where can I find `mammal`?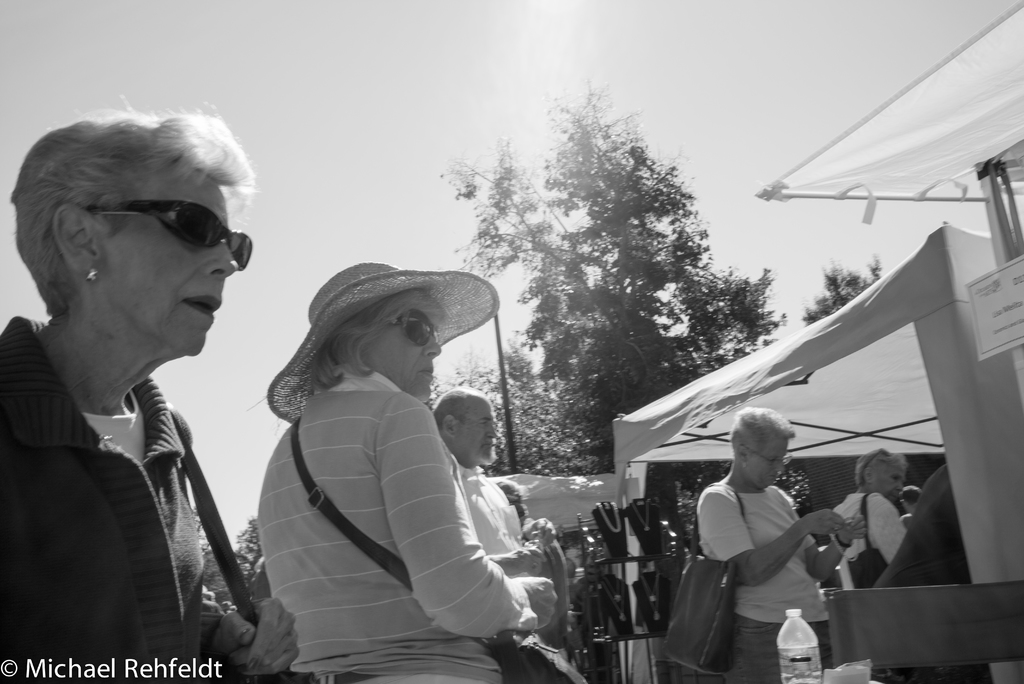
You can find it at l=829, t=450, r=906, b=585.
